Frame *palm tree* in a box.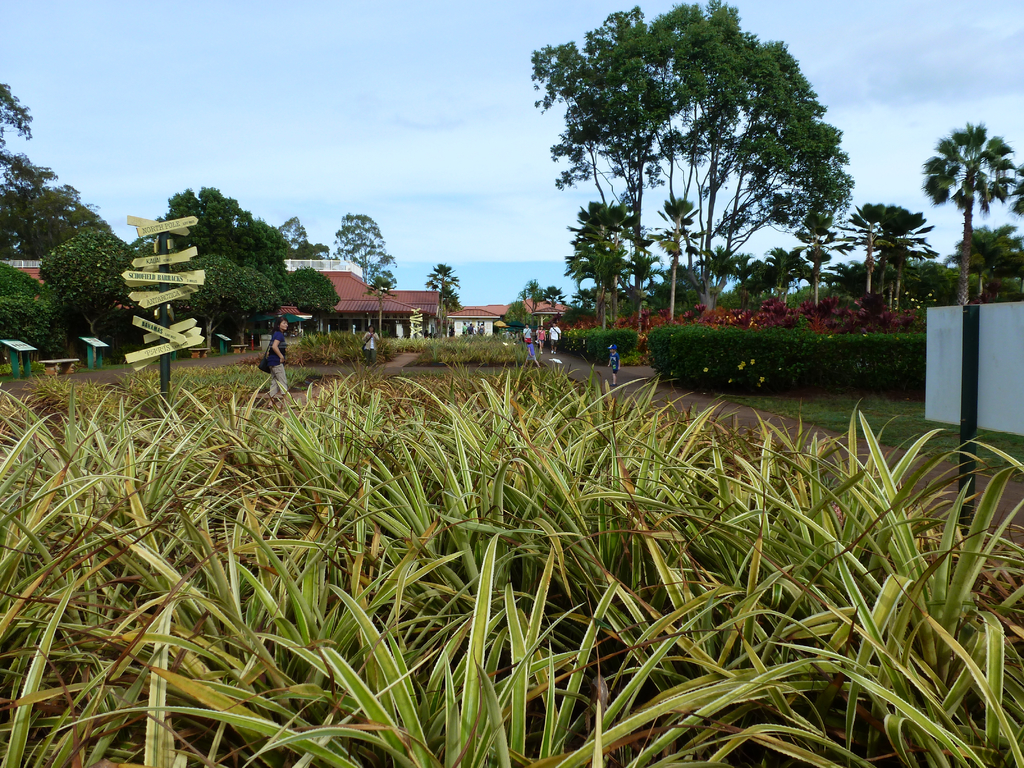
x1=429, y1=271, x2=471, y2=335.
